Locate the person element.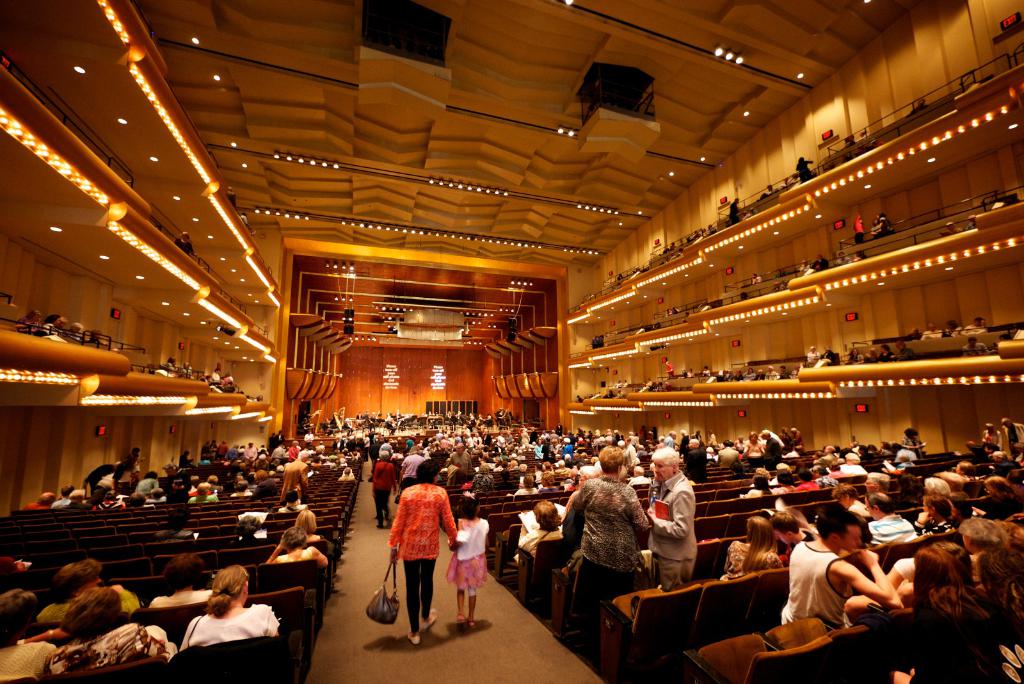
Element bbox: (957,335,988,357).
